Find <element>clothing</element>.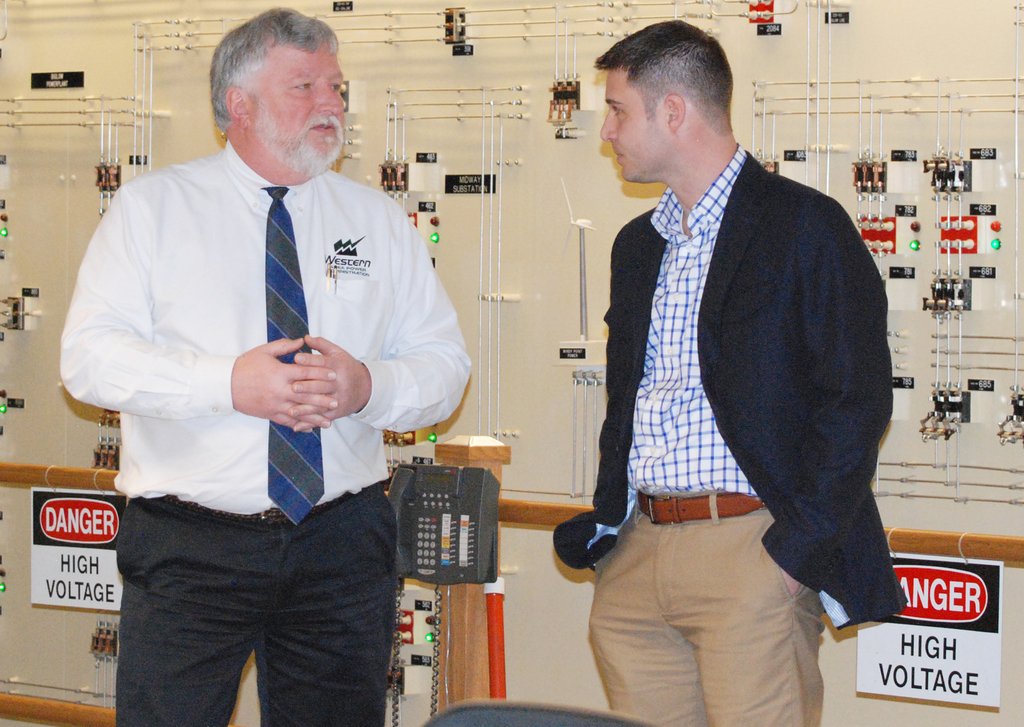
detection(589, 486, 838, 726).
